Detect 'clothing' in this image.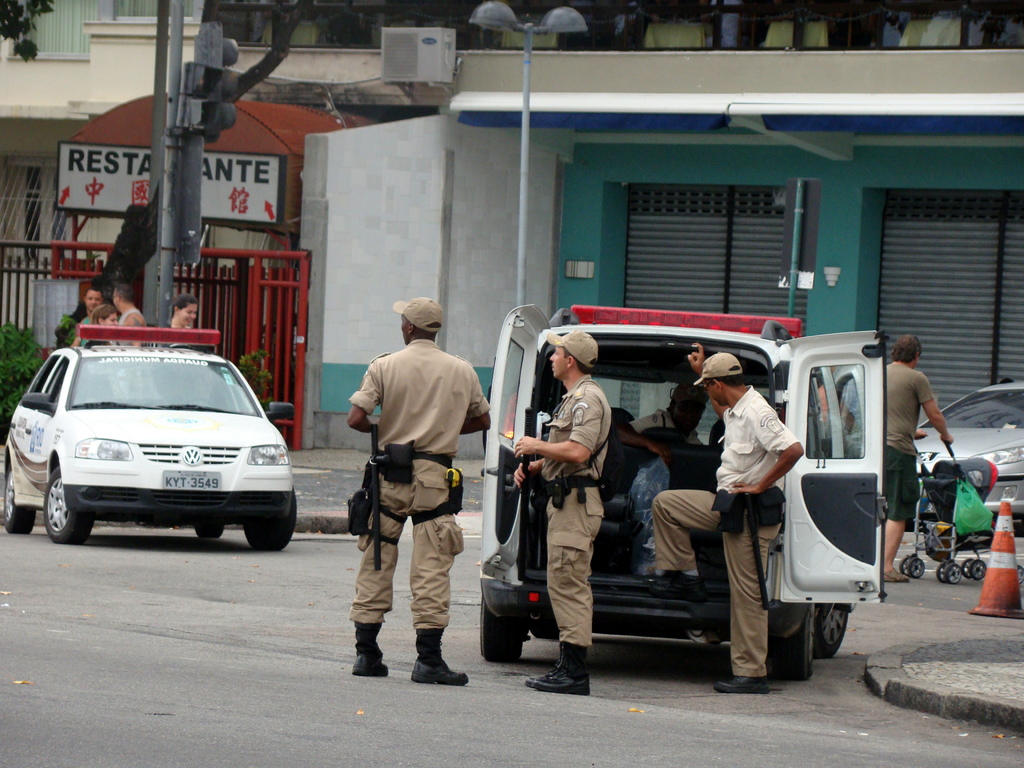
Detection: x1=652 y1=385 x2=799 y2=679.
